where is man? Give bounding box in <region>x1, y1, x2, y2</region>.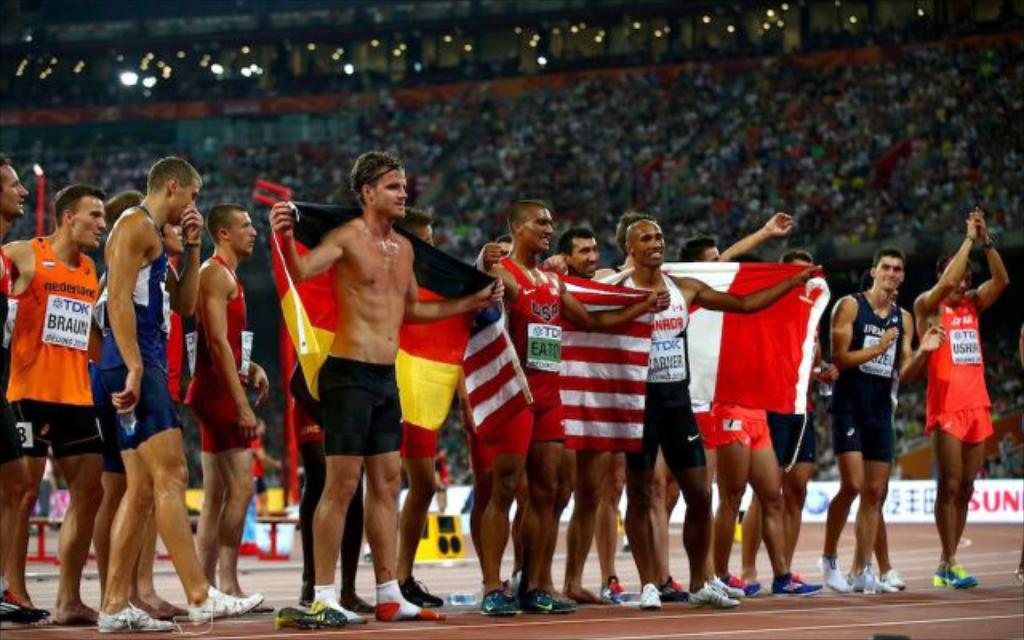
<region>718, 216, 840, 597</region>.
